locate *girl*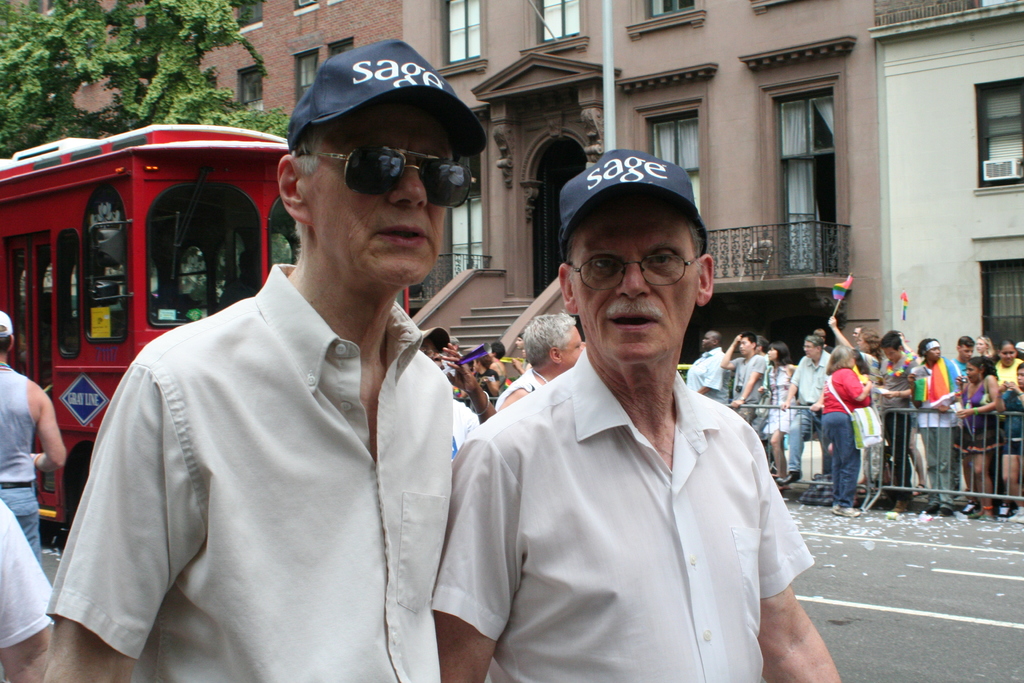
locate(757, 341, 799, 491)
